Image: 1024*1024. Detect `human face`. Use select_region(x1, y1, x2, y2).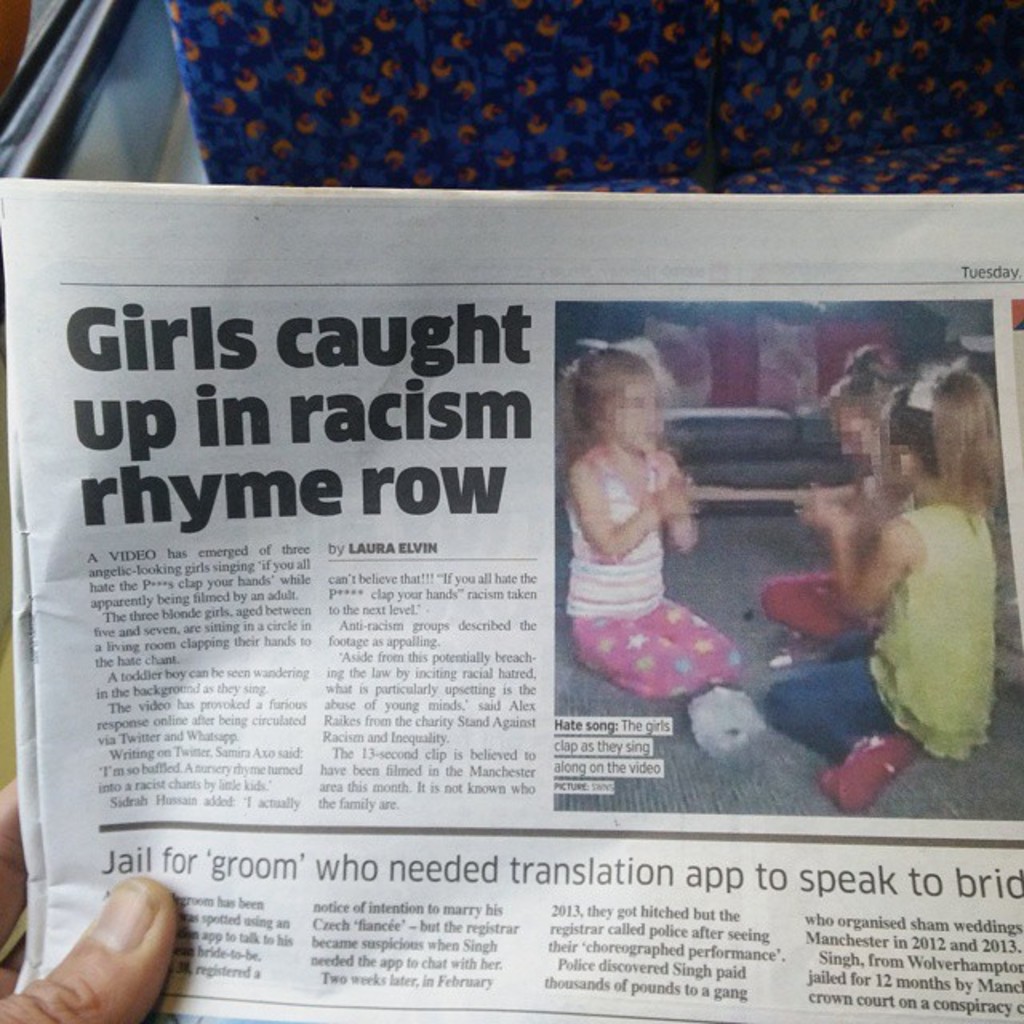
select_region(605, 371, 669, 448).
